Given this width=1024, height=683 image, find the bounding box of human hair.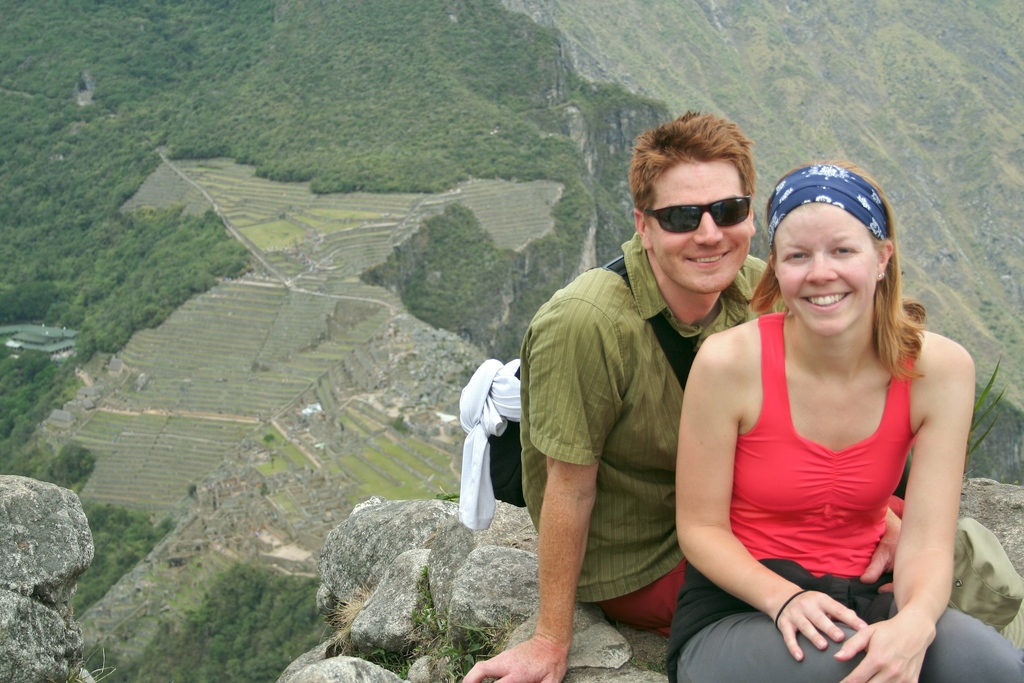
region(626, 104, 760, 222).
